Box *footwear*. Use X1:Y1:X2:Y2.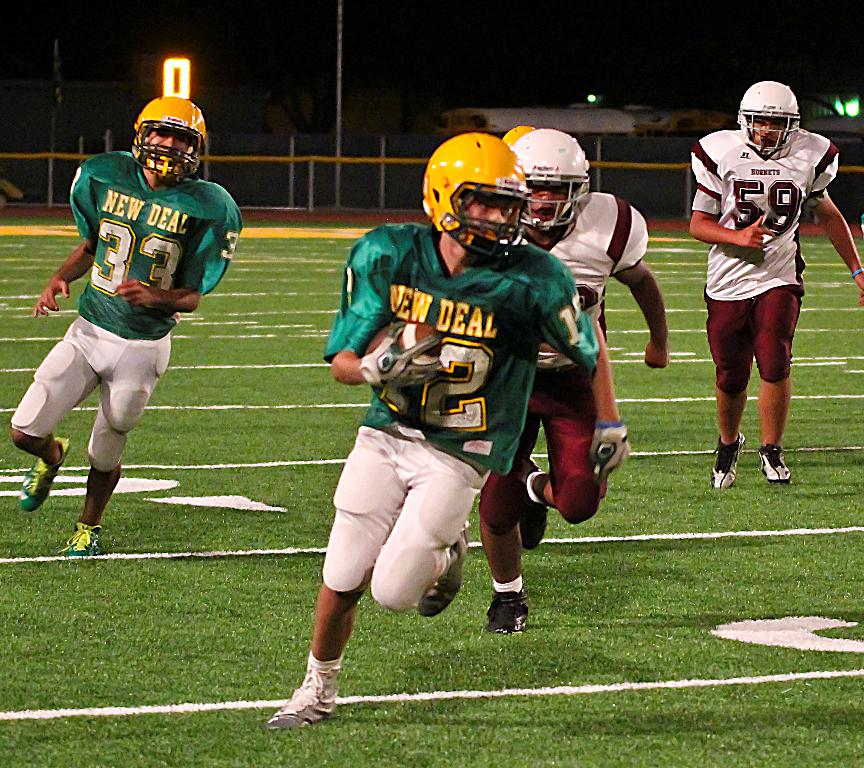
271:666:347:740.
